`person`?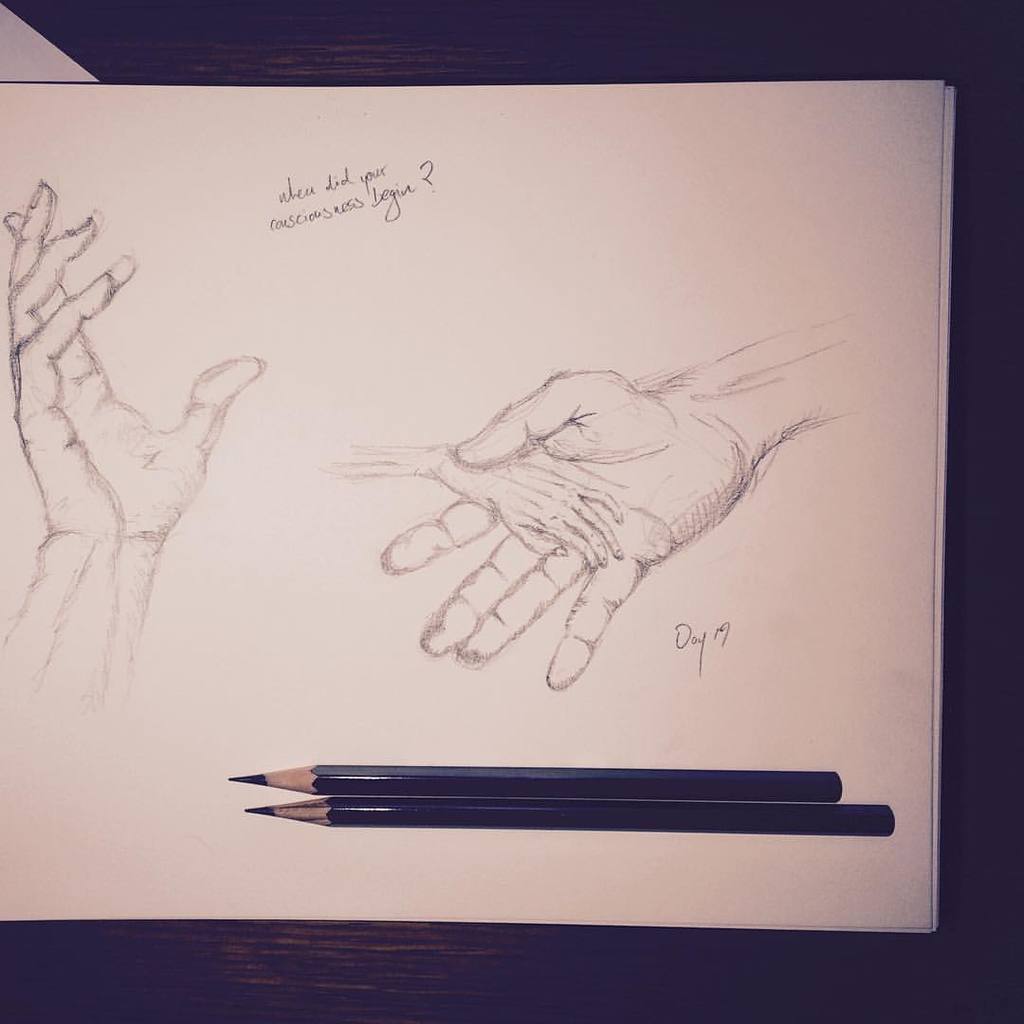
left=0, top=174, right=266, bottom=713
